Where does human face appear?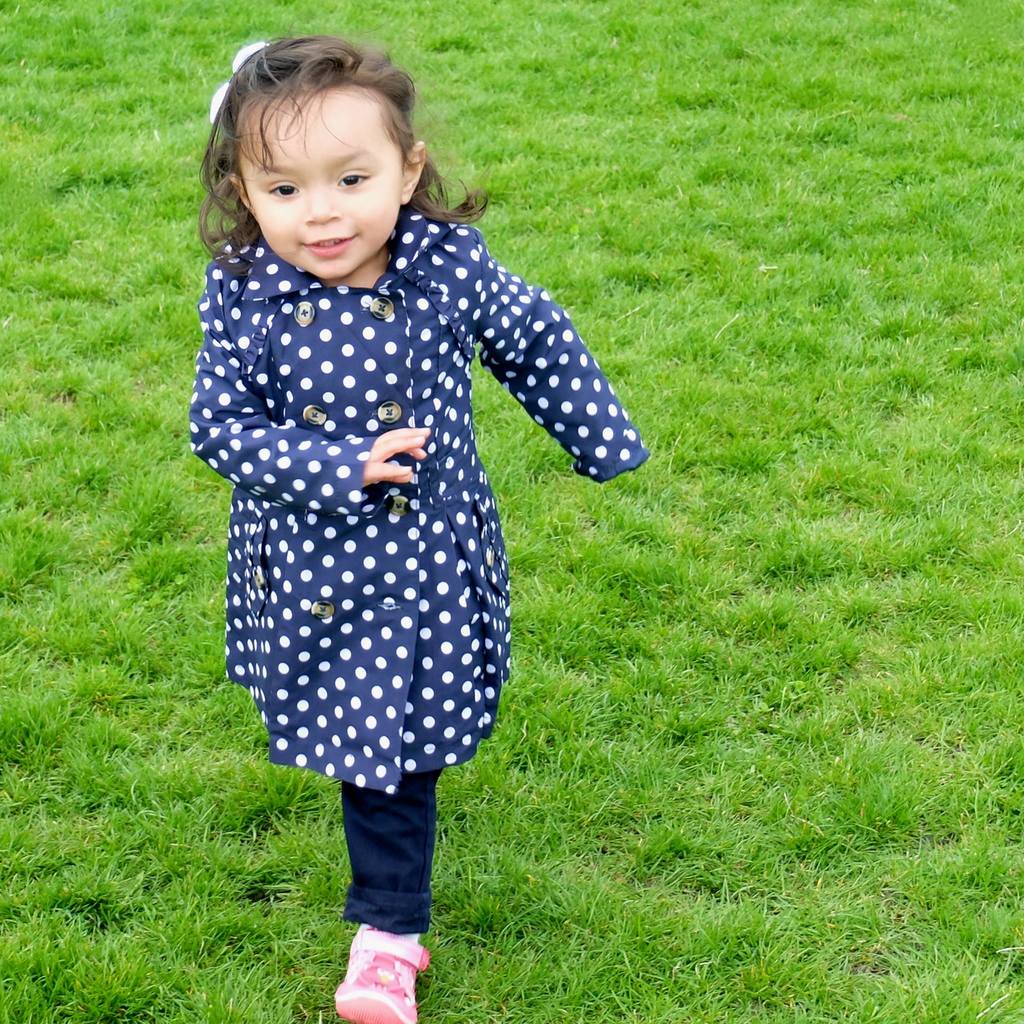
Appears at (232,90,397,287).
